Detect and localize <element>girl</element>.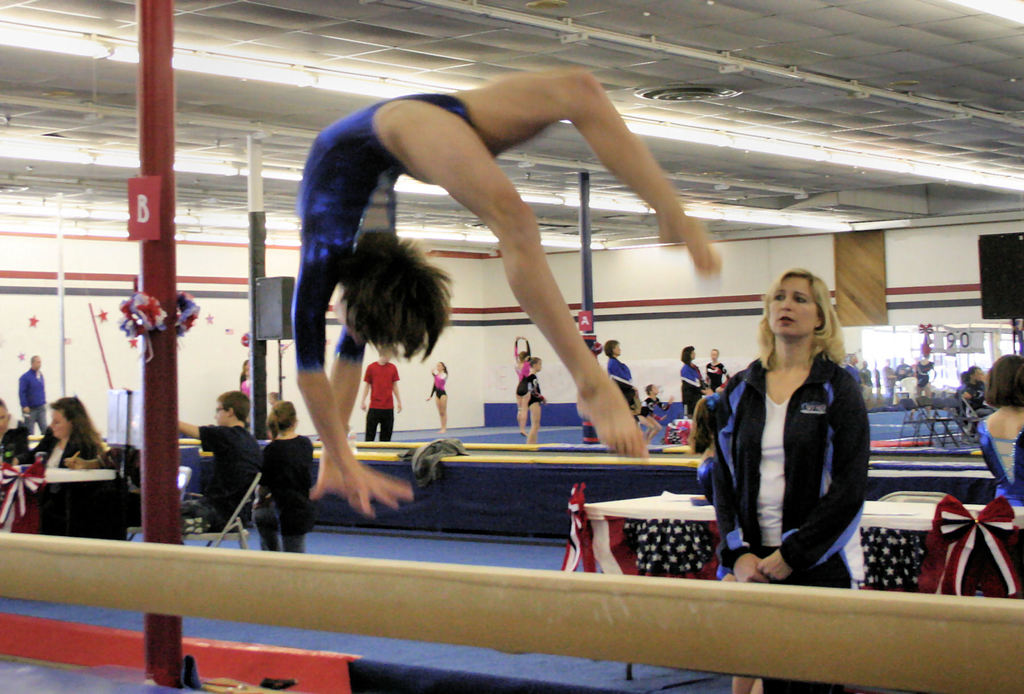
Localized at {"x1": 527, "y1": 351, "x2": 547, "y2": 448}.
